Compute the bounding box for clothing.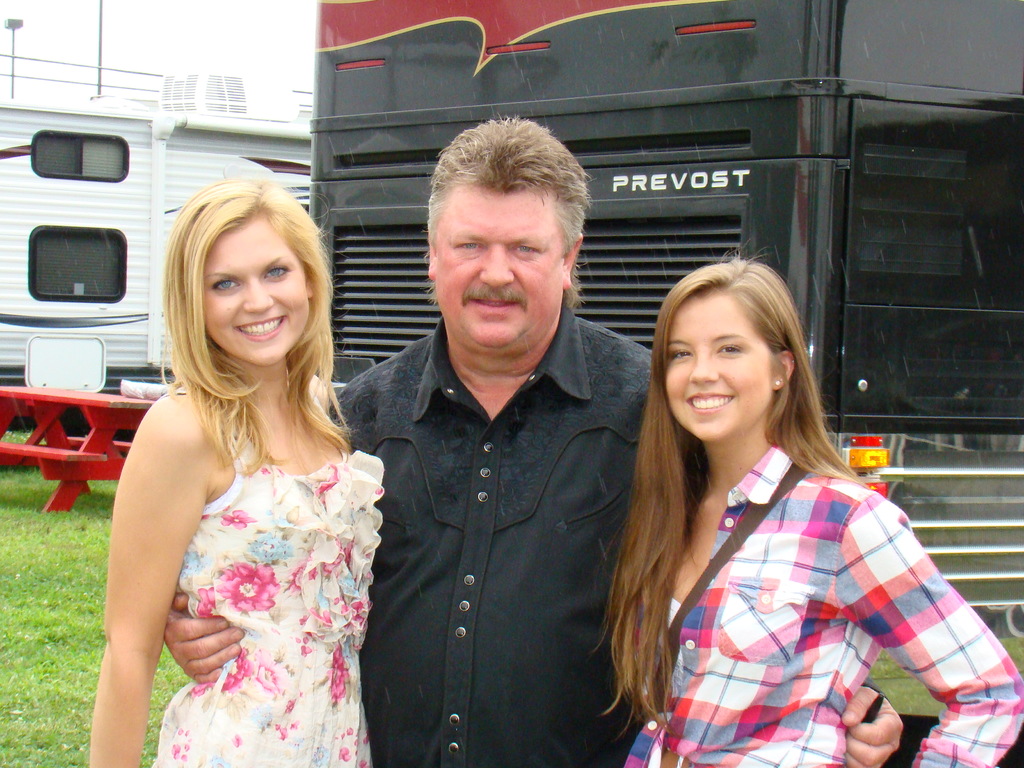
{"x1": 622, "y1": 441, "x2": 1023, "y2": 767}.
